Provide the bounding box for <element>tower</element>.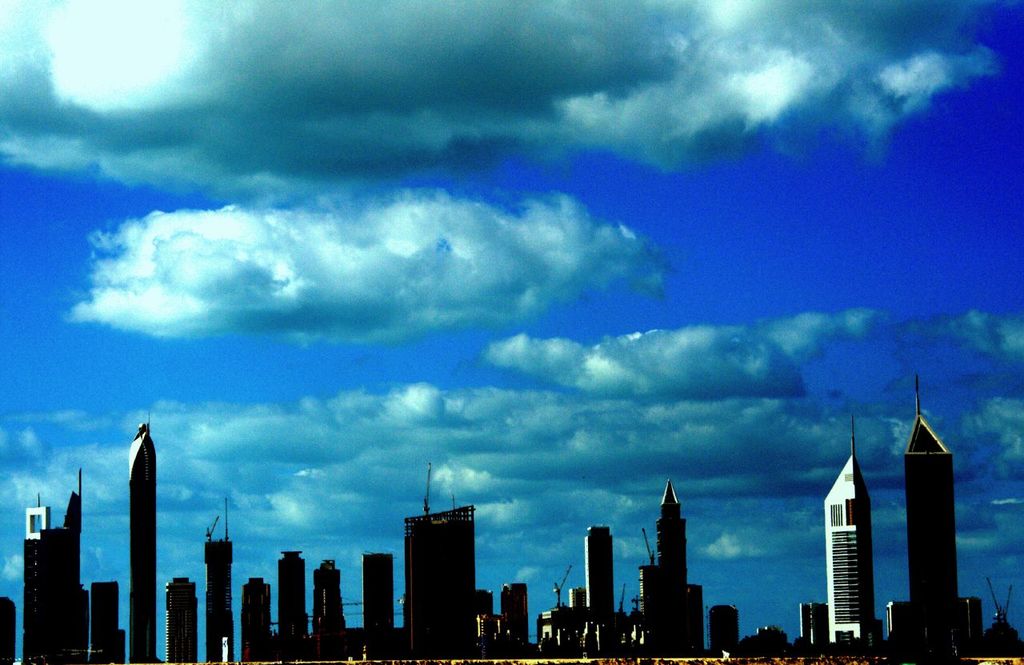
0, 597, 18, 664.
